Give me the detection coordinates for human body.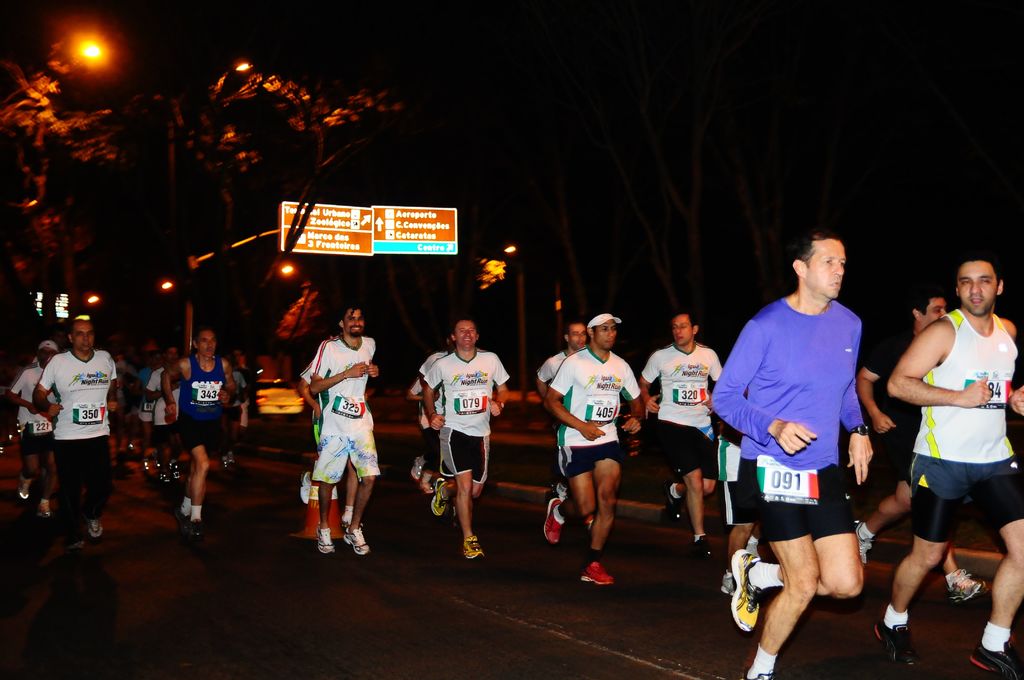
(x1=424, y1=318, x2=512, y2=562).
